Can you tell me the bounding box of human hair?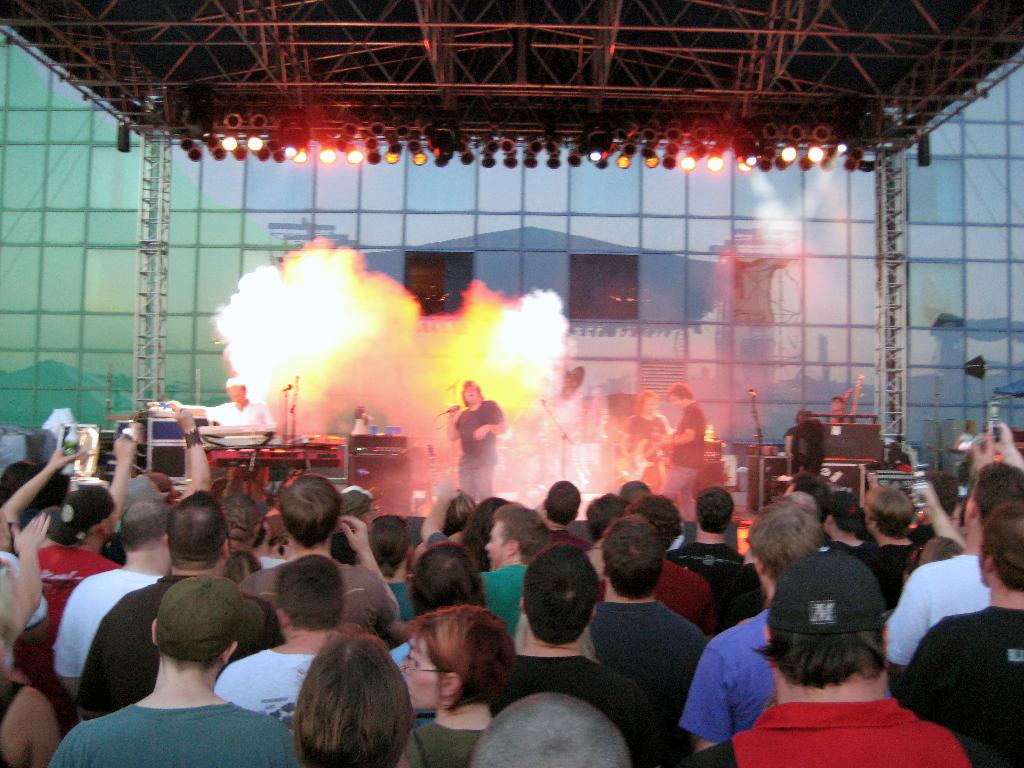
[x1=600, y1=517, x2=665, y2=600].
